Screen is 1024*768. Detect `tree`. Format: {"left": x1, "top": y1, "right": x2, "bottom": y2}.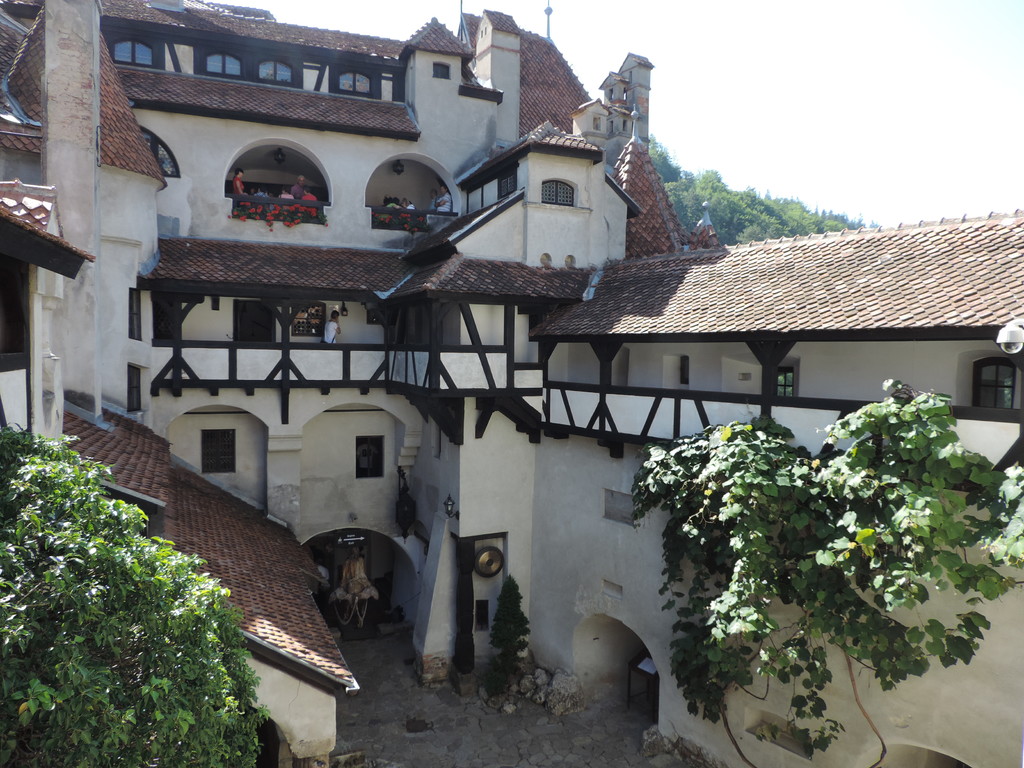
{"left": 12, "top": 401, "right": 270, "bottom": 749}.
